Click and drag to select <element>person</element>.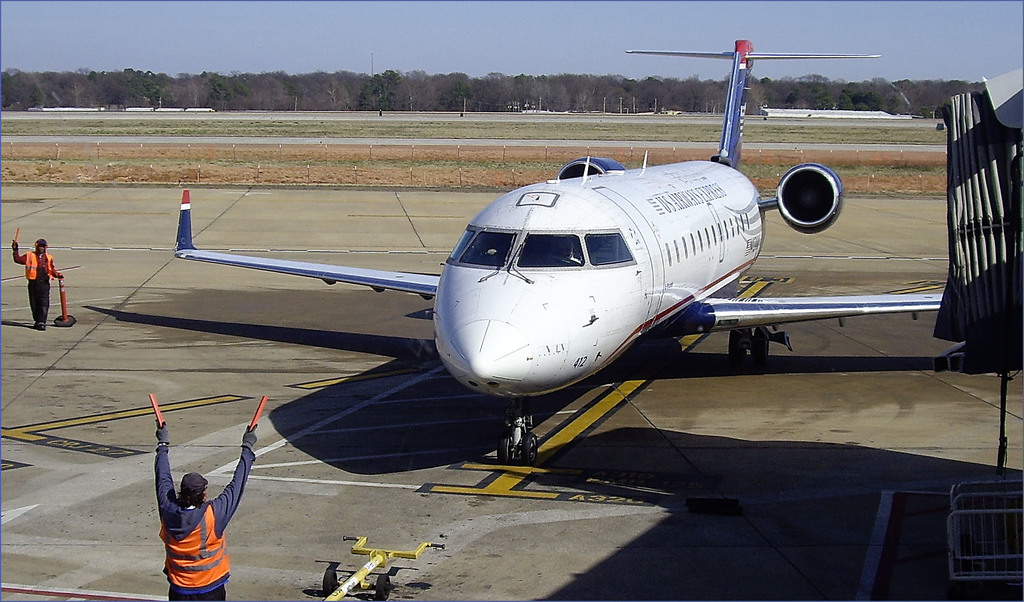
Selection: <bbox>154, 421, 257, 601</bbox>.
